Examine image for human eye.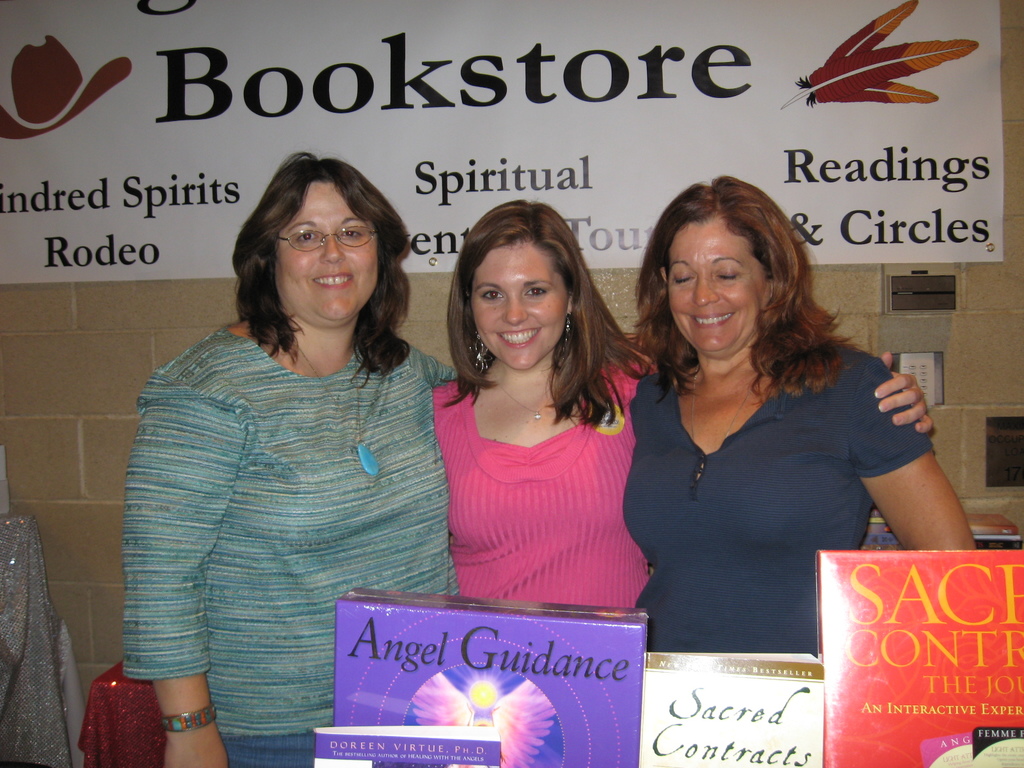
Examination result: (523,286,544,303).
